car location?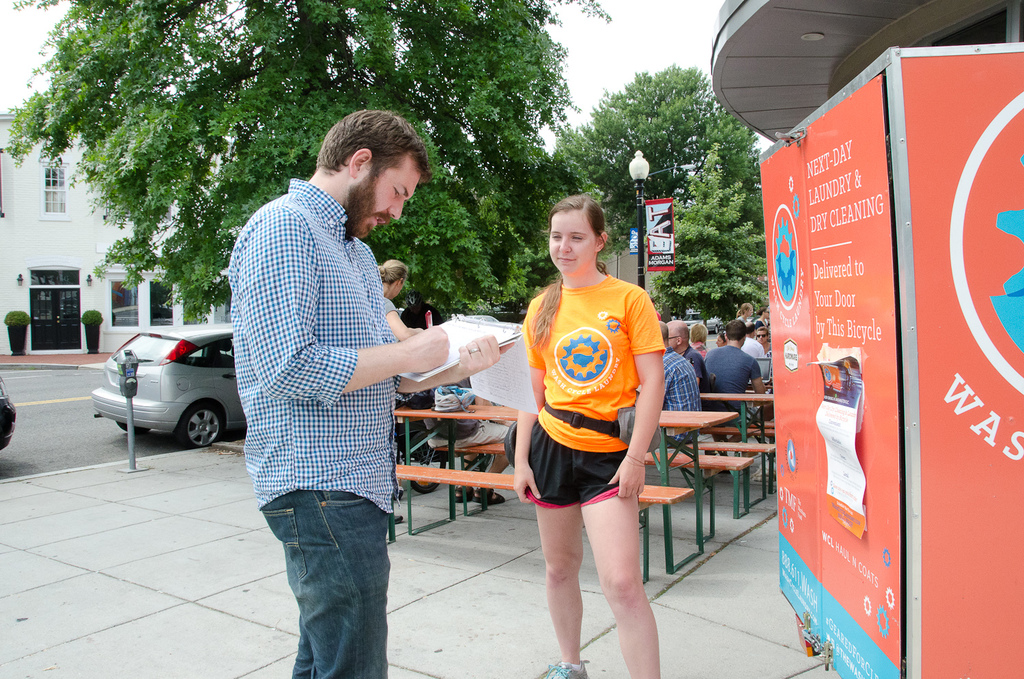
rect(715, 316, 728, 327)
